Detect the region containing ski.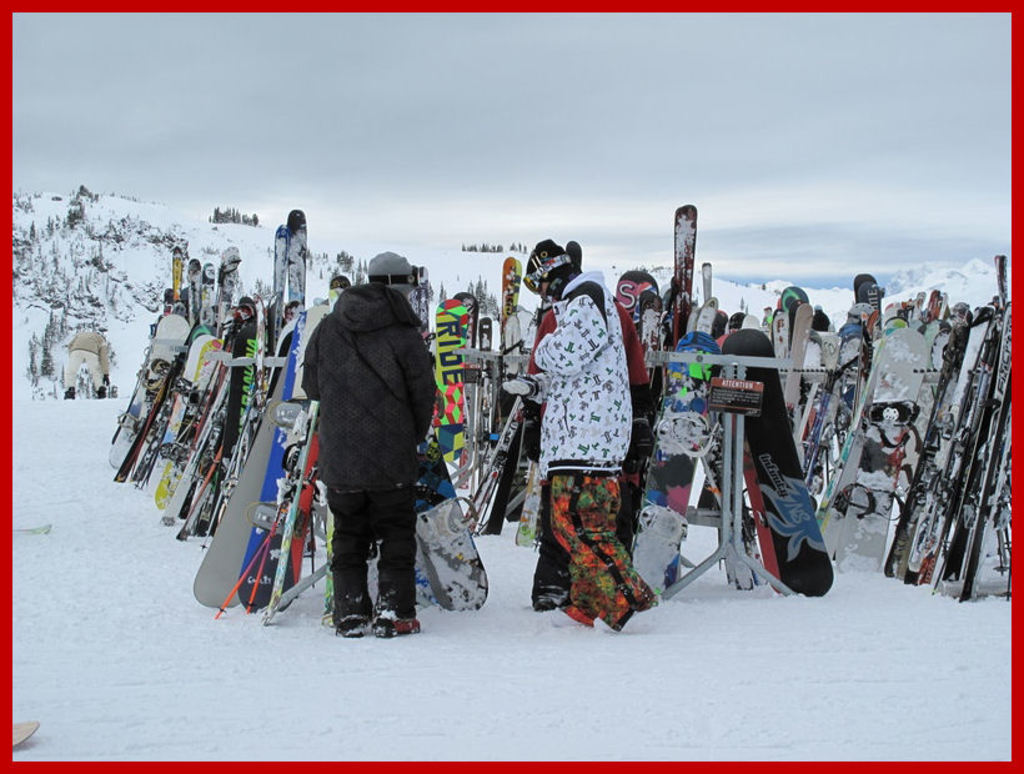
[x1=721, y1=321, x2=833, y2=603].
